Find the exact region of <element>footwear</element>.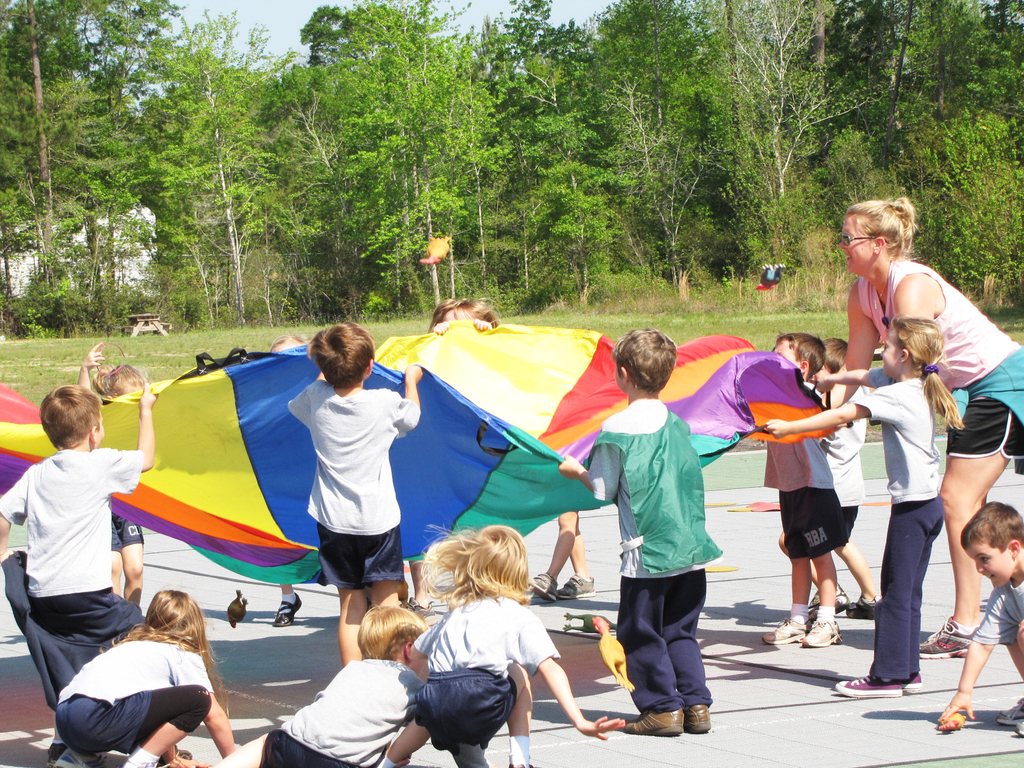
Exact region: [618, 710, 686, 733].
